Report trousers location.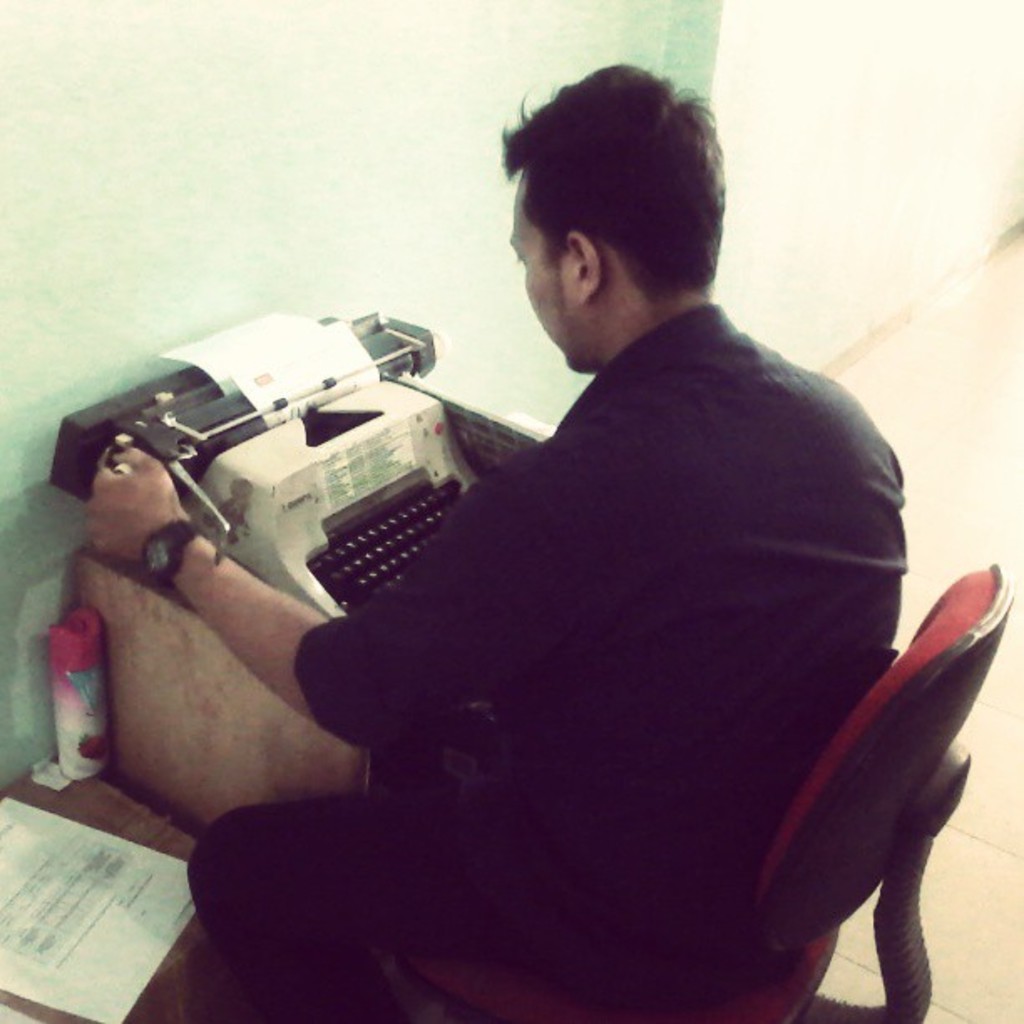
Report: <bbox>174, 730, 790, 1022</bbox>.
